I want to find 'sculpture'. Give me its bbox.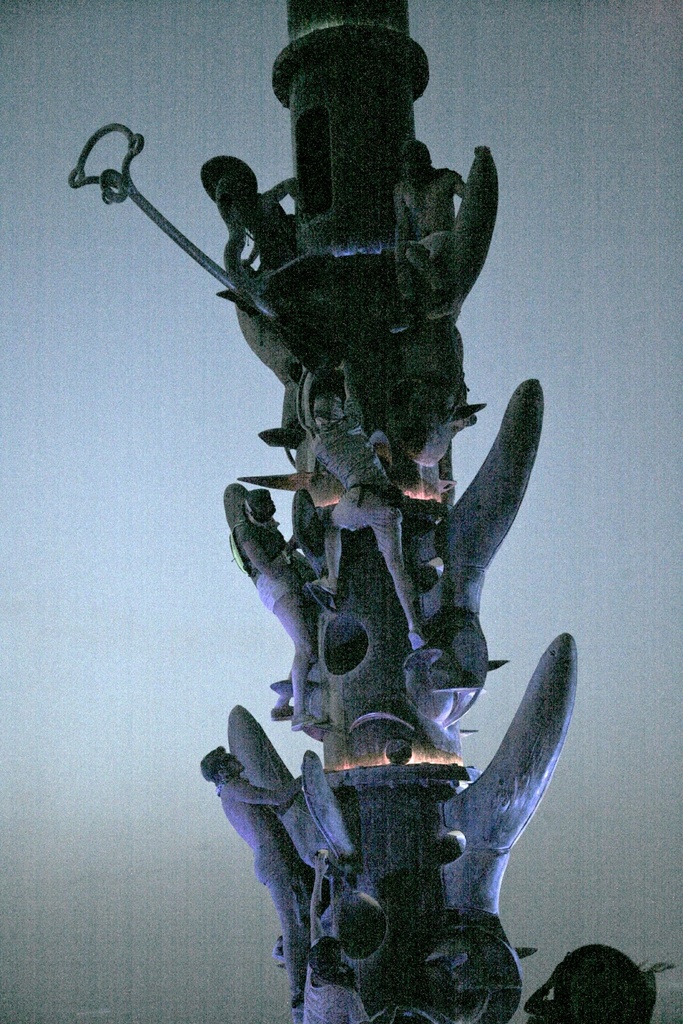
x1=395 y1=143 x2=486 y2=356.
